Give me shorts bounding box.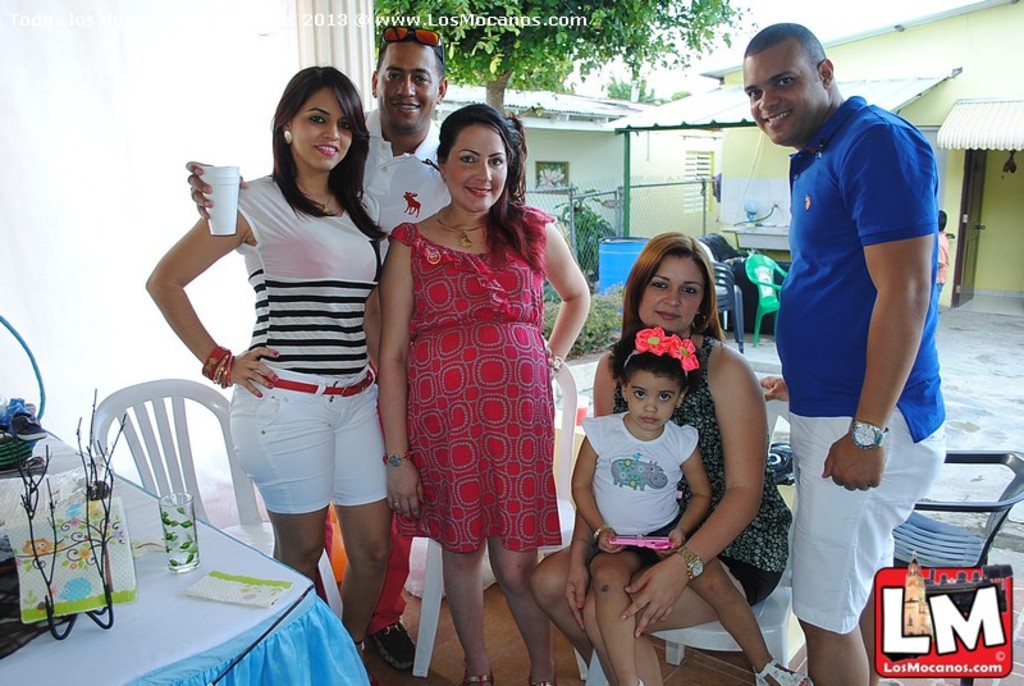
l=718, t=558, r=783, b=605.
